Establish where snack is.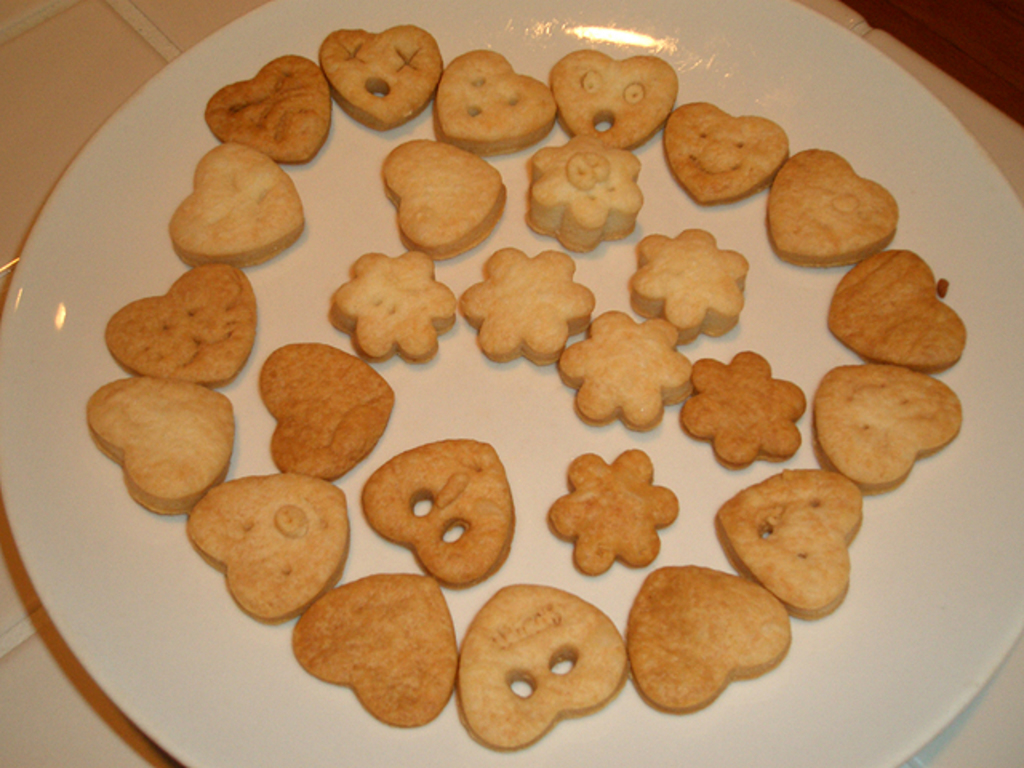
Established at region(453, 243, 590, 363).
